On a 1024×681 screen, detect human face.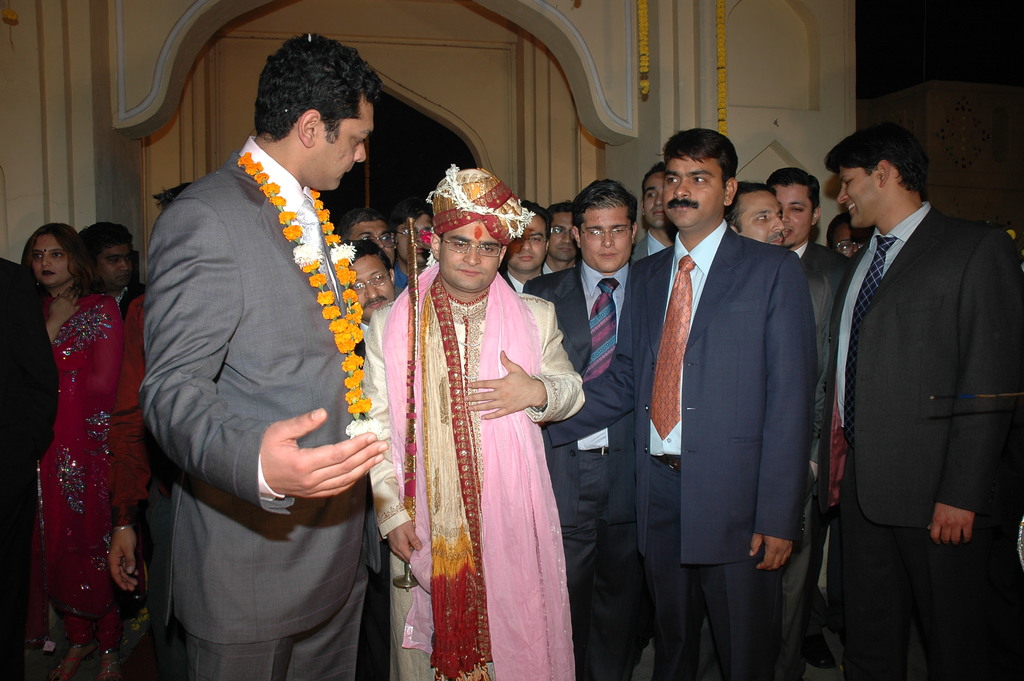
detection(365, 256, 391, 319).
